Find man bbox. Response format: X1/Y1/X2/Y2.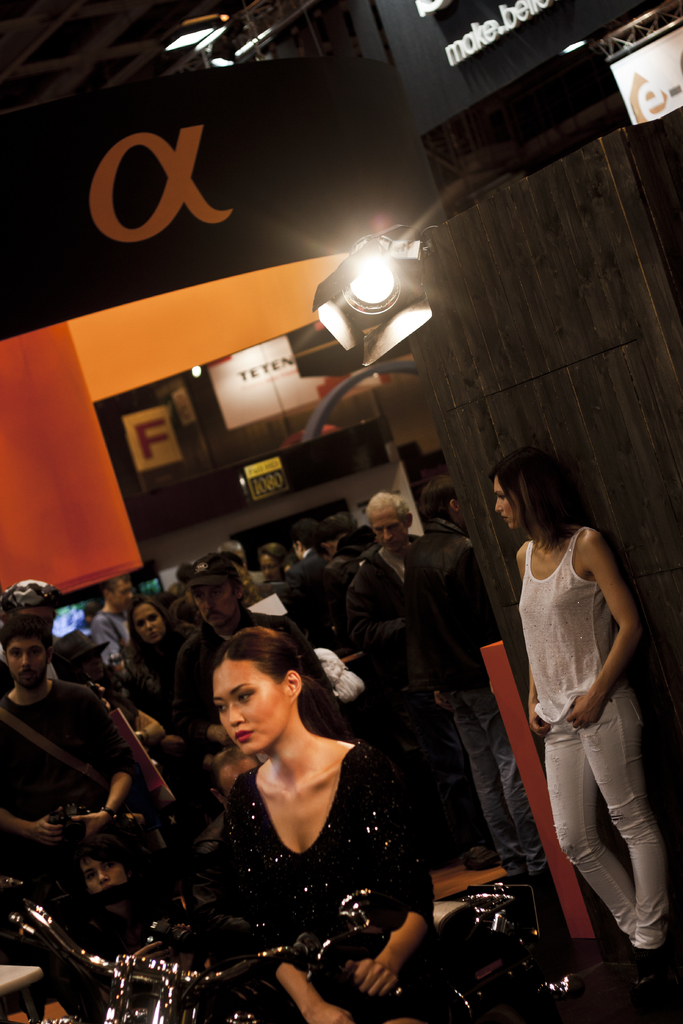
400/481/554/886.
